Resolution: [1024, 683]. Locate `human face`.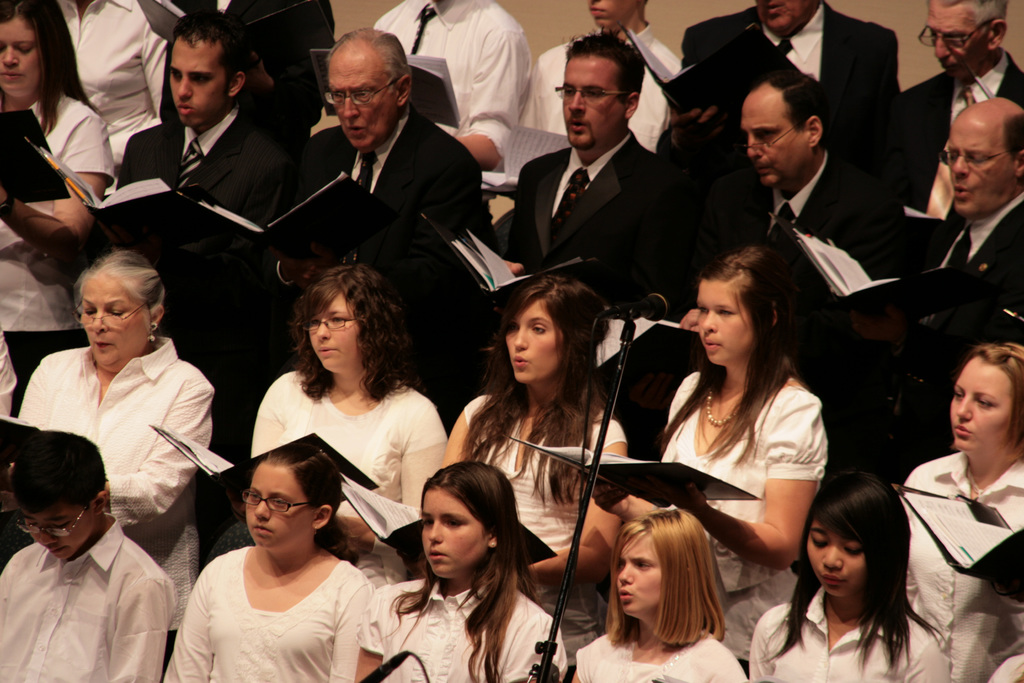
<box>951,115,1012,213</box>.
